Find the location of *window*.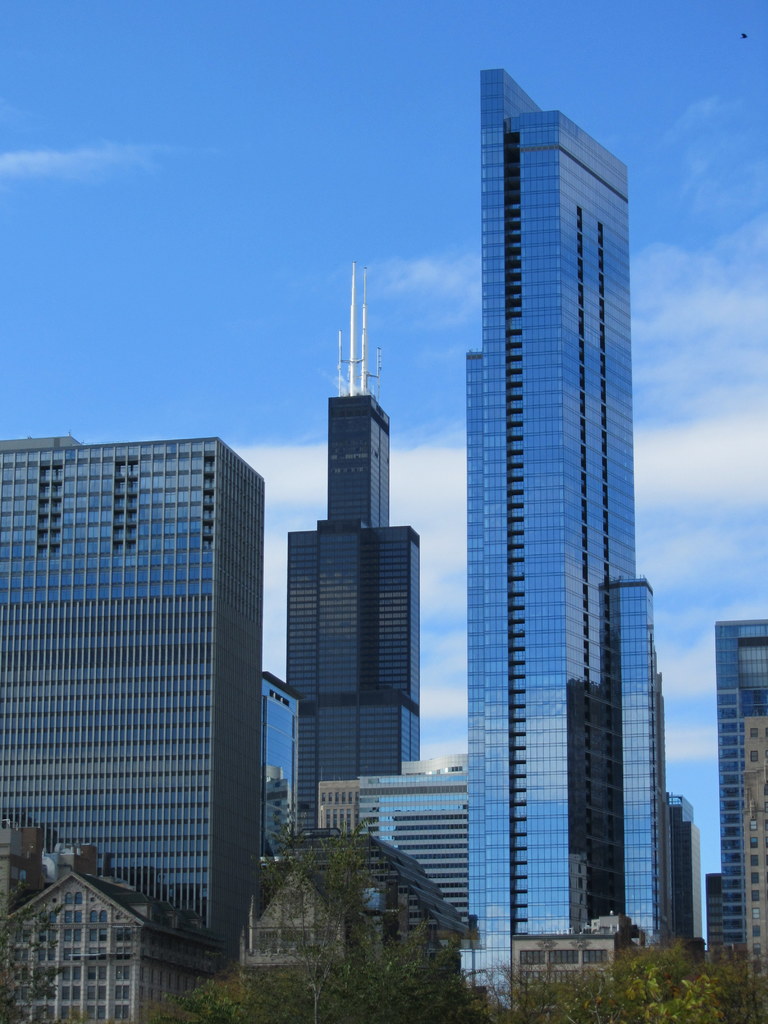
Location: 111, 986, 139, 1004.
